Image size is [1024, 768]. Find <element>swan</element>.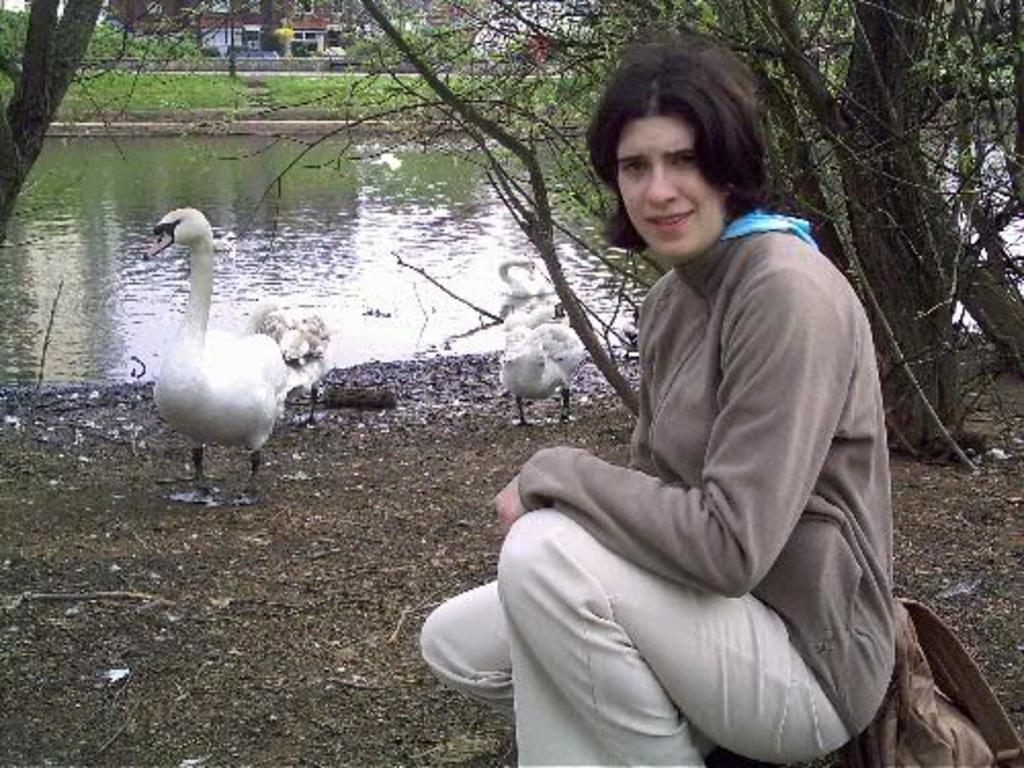
box=[496, 254, 539, 301].
